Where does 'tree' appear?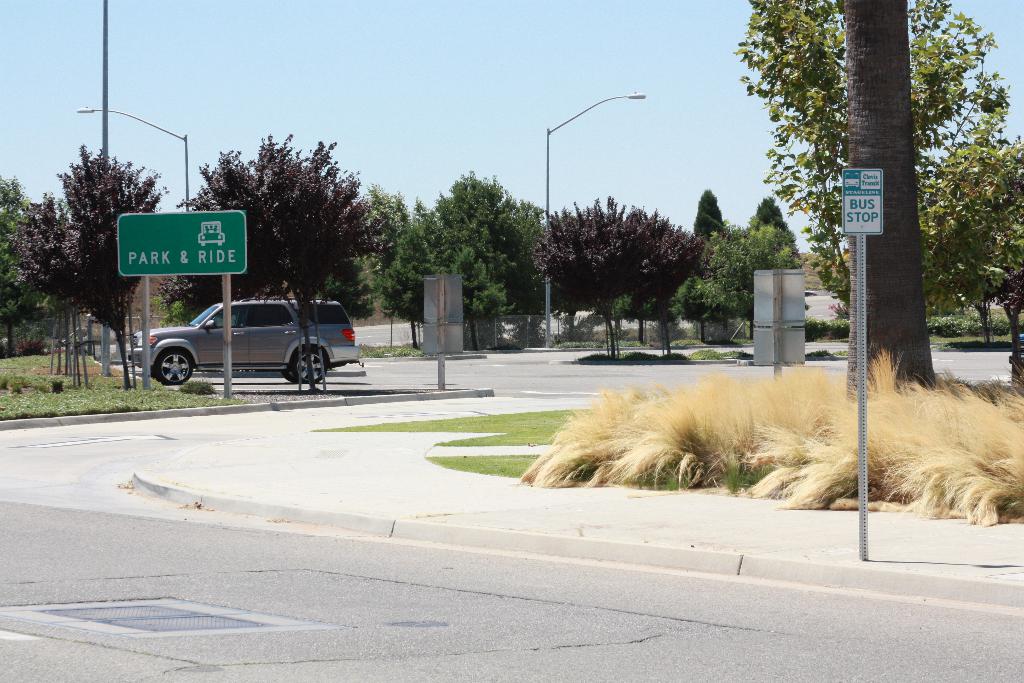
Appears at 671,215,815,313.
